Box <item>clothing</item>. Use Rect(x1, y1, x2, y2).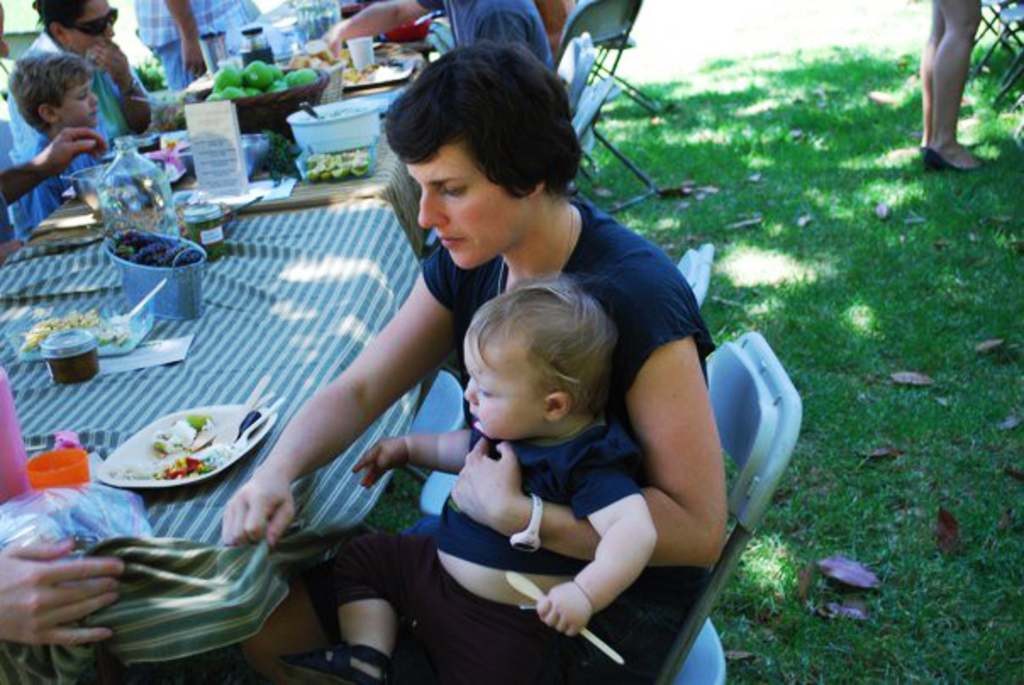
Rect(8, 22, 158, 142).
